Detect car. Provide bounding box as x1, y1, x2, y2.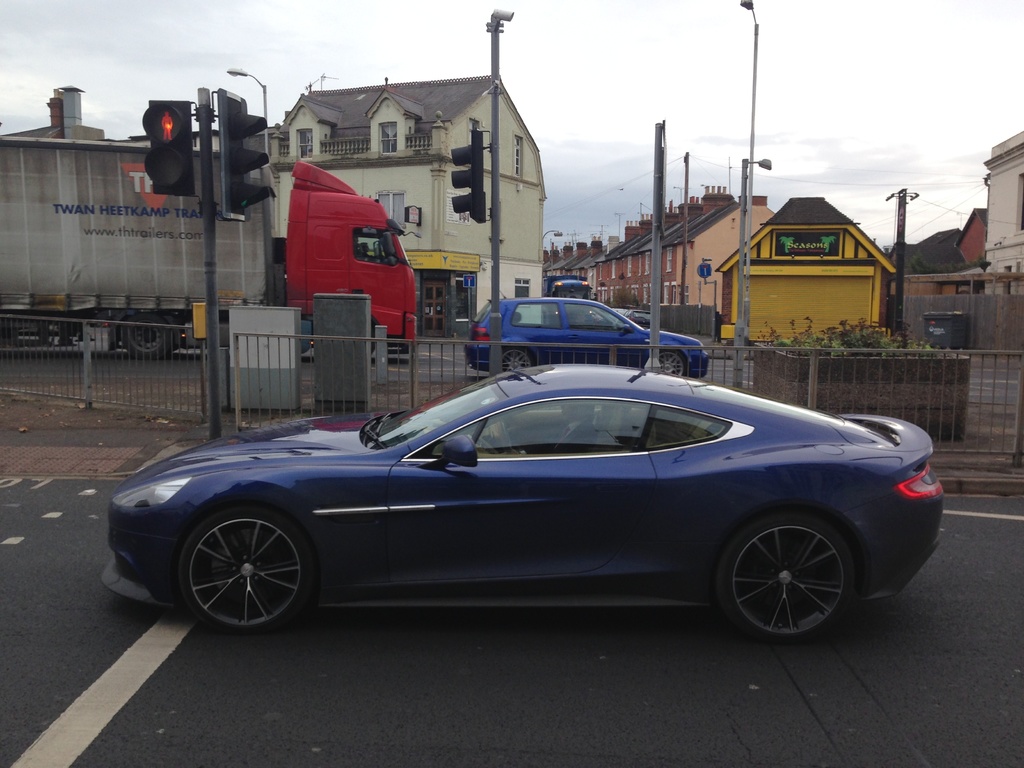
463, 300, 704, 376.
